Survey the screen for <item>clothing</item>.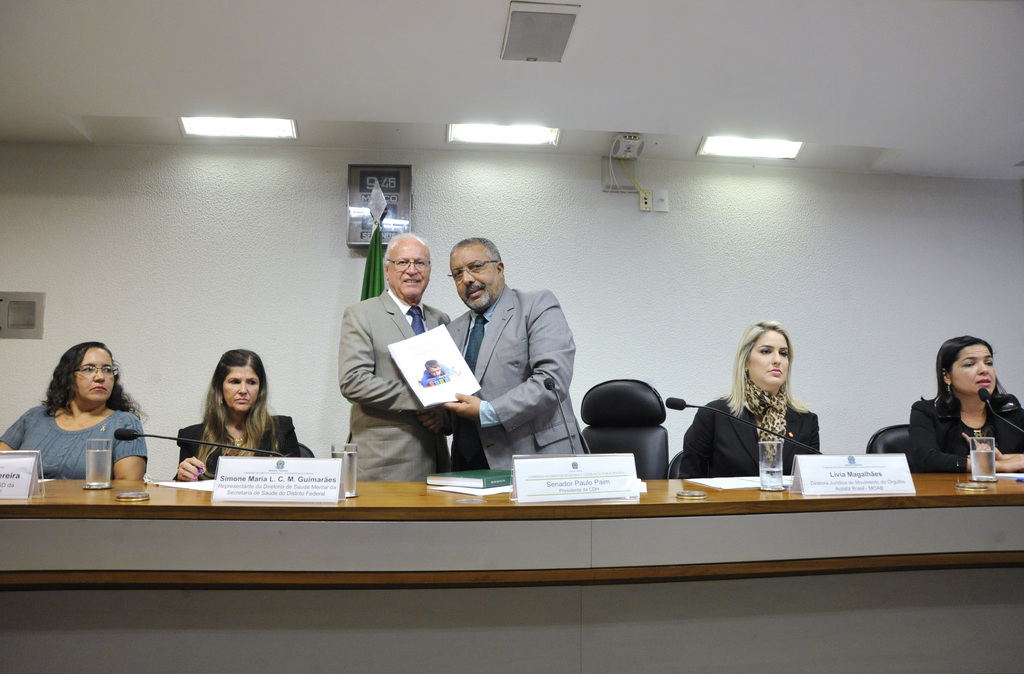
Survey found: bbox=[168, 412, 299, 481].
